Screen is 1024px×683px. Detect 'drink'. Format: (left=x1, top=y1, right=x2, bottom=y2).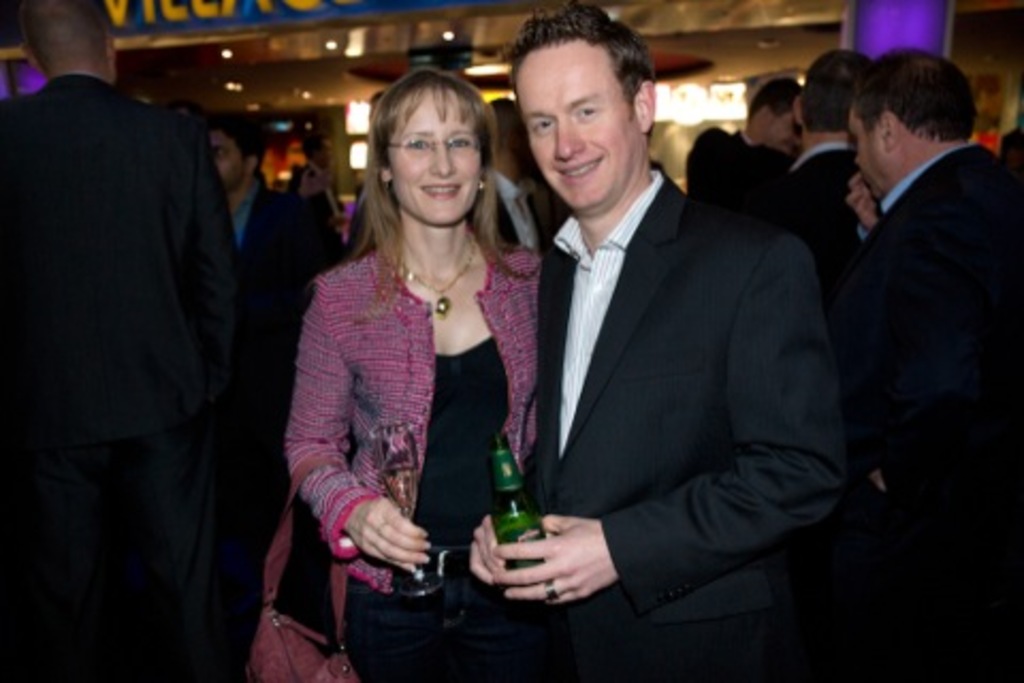
(left=378, top=463, right=420, bottom=514).
